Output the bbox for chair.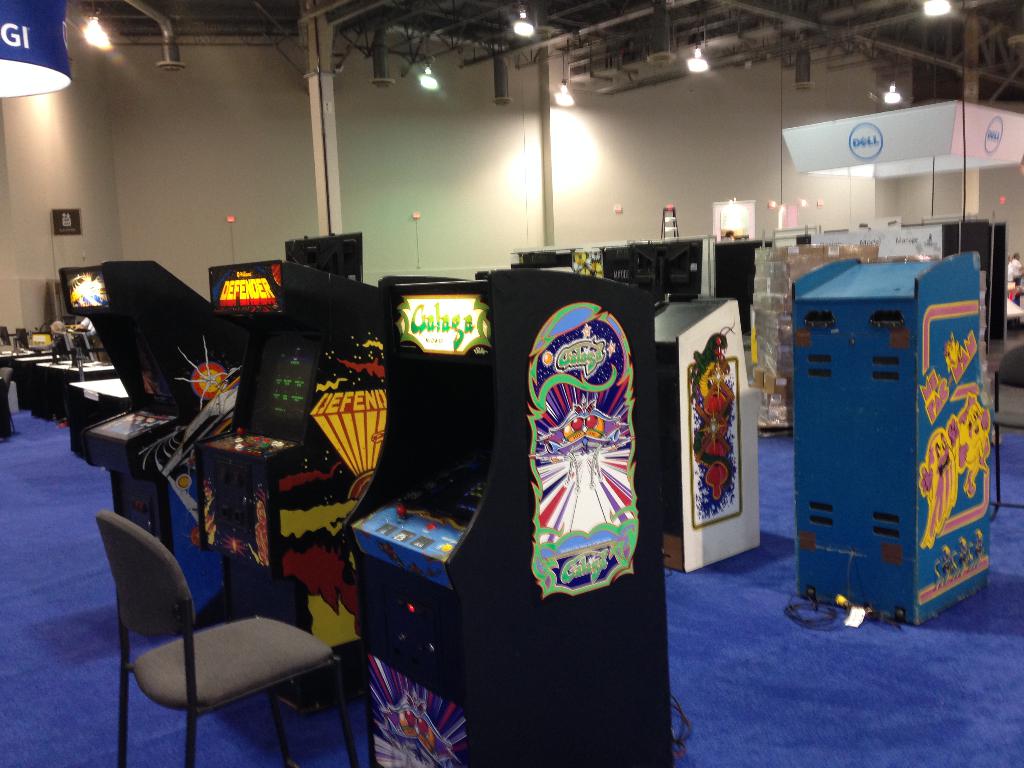
x1=984 y1=344 x2=1023 y2=522.
